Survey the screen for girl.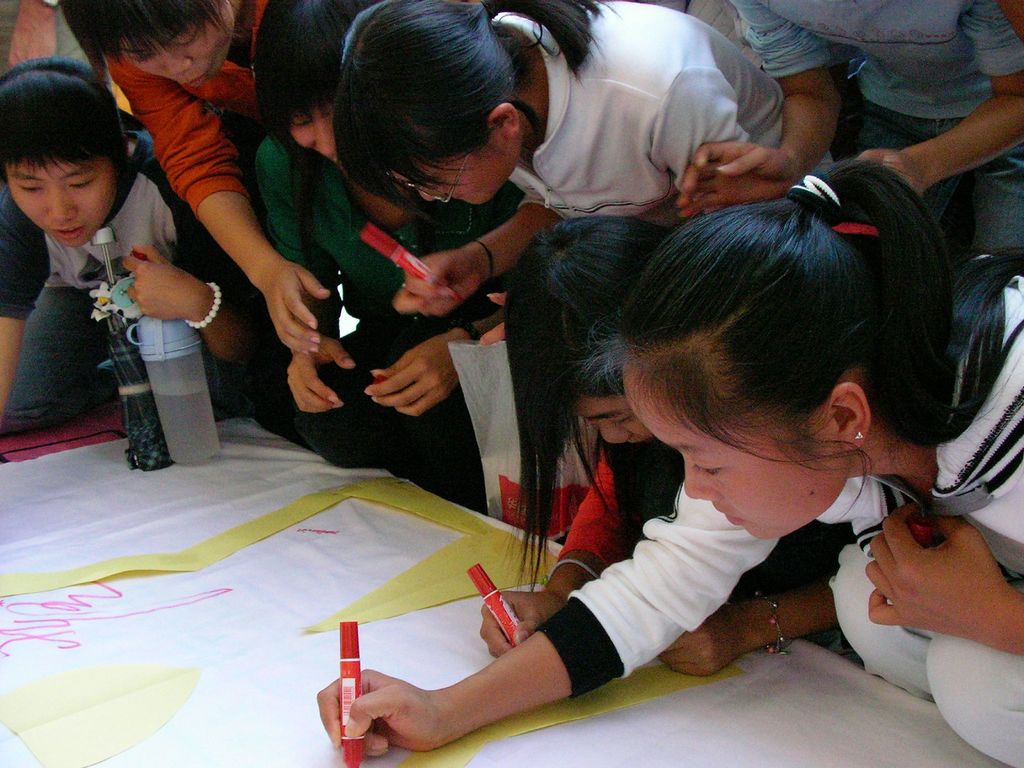
Survey found: bbox=(0, 62, 251, 423).
